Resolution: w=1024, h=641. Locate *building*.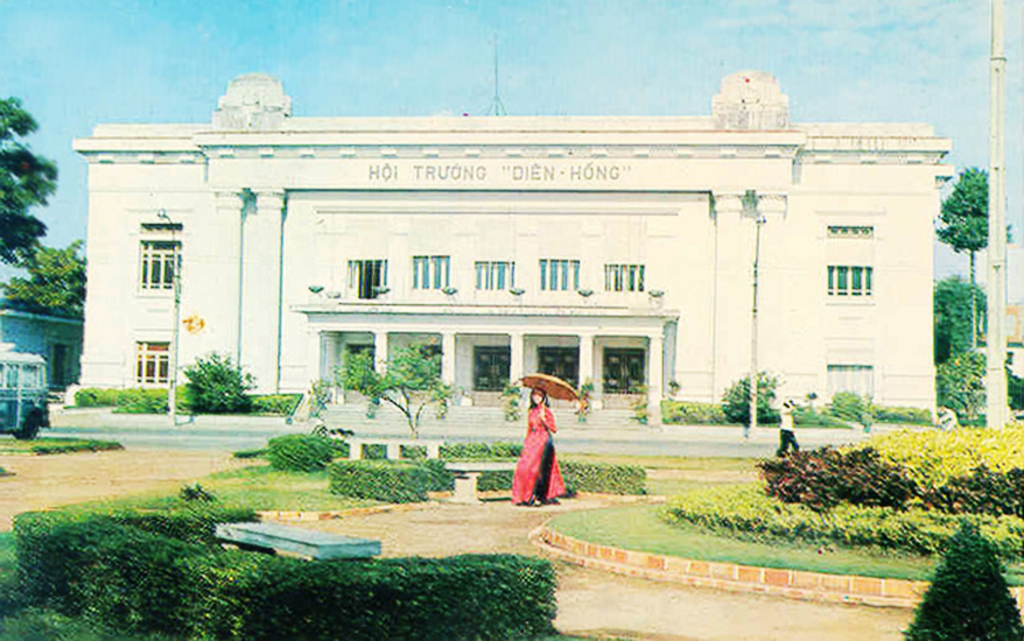
bbox(0, 304, 93, 402).
